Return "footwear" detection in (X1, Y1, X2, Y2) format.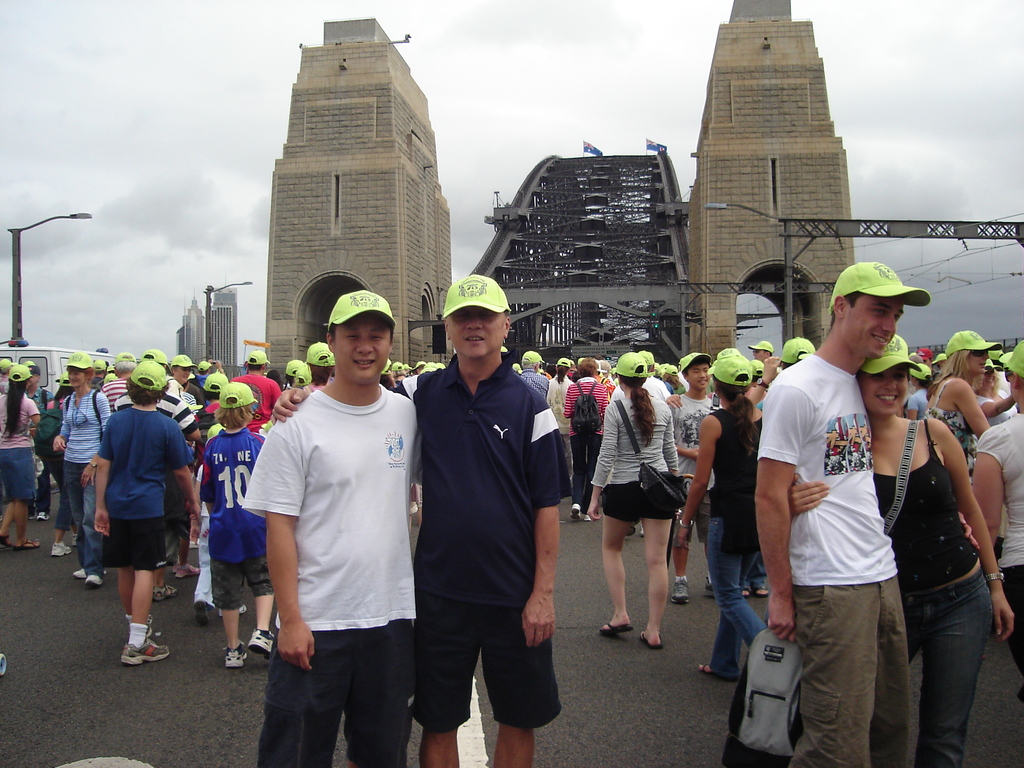
(600, 614, 625, 639).
